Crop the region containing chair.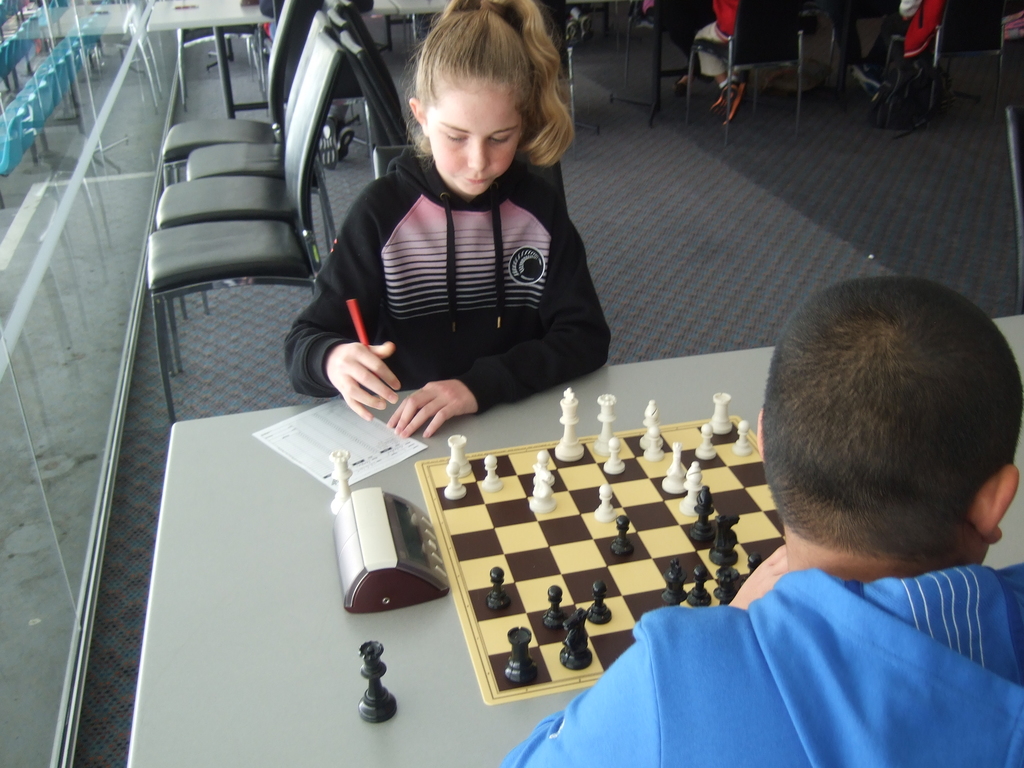
Crop region: l=685, t=0, r=801, b=143.
